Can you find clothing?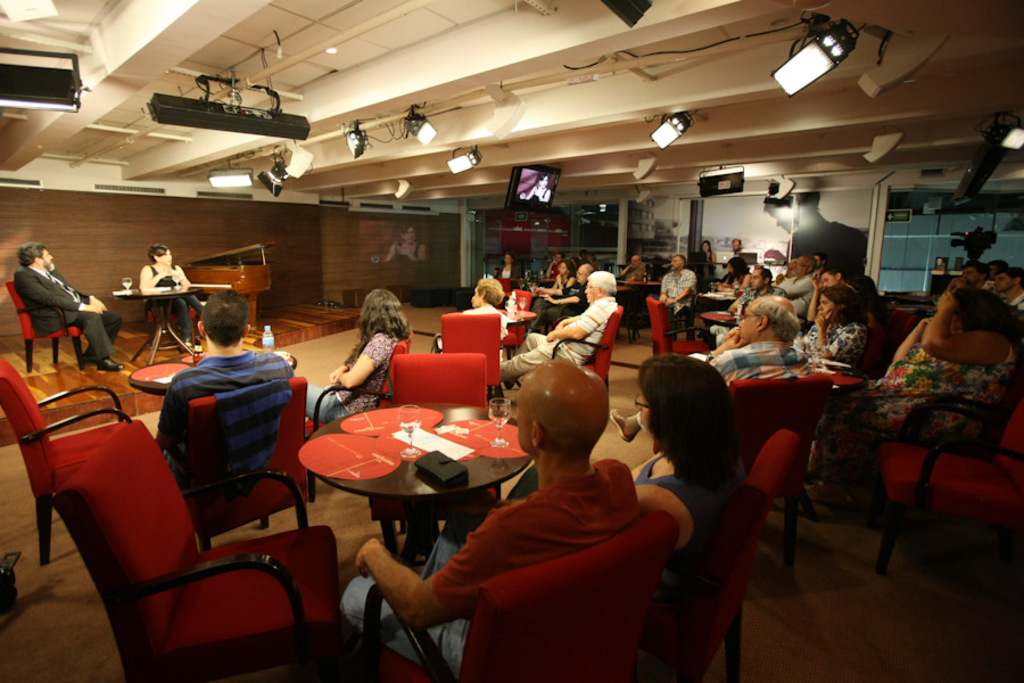
Yes, bounding box: (left=496, top=260, right=532, bottom=294).
